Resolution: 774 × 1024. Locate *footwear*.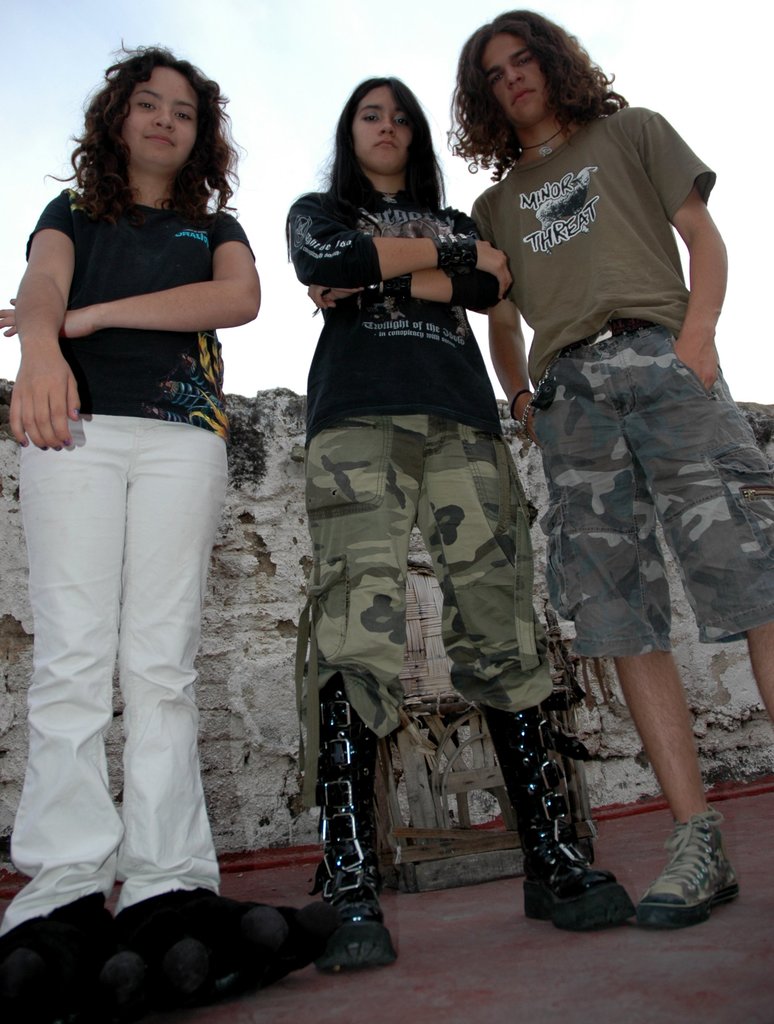
crop(495, 702, 634, 931).
